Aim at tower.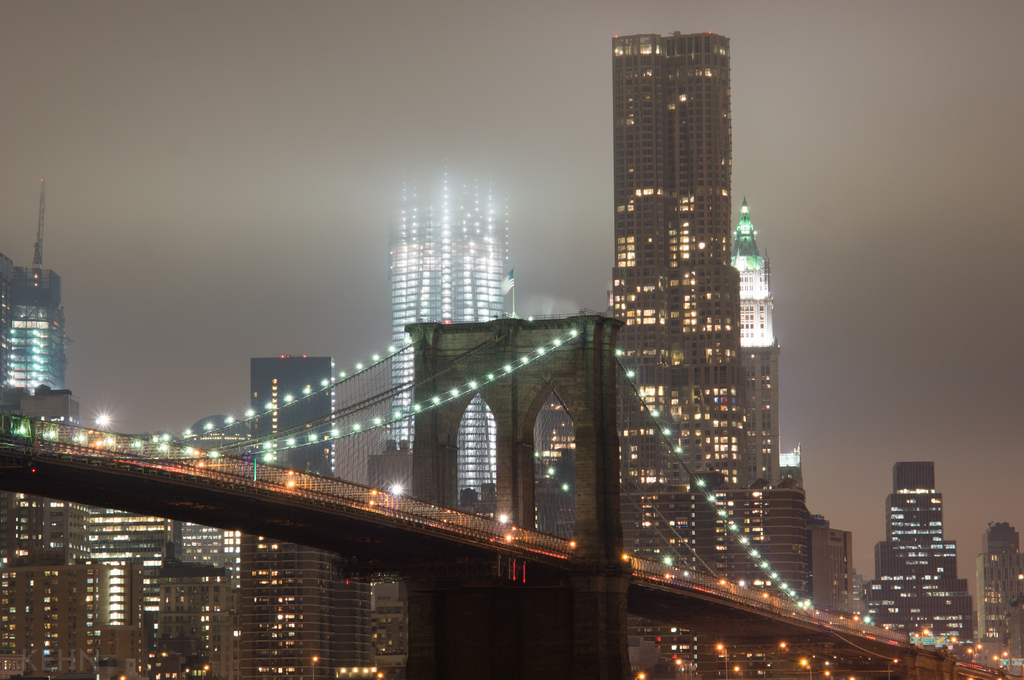
Aimed at [x1=390, y1=142, x2=527, y2=517].
